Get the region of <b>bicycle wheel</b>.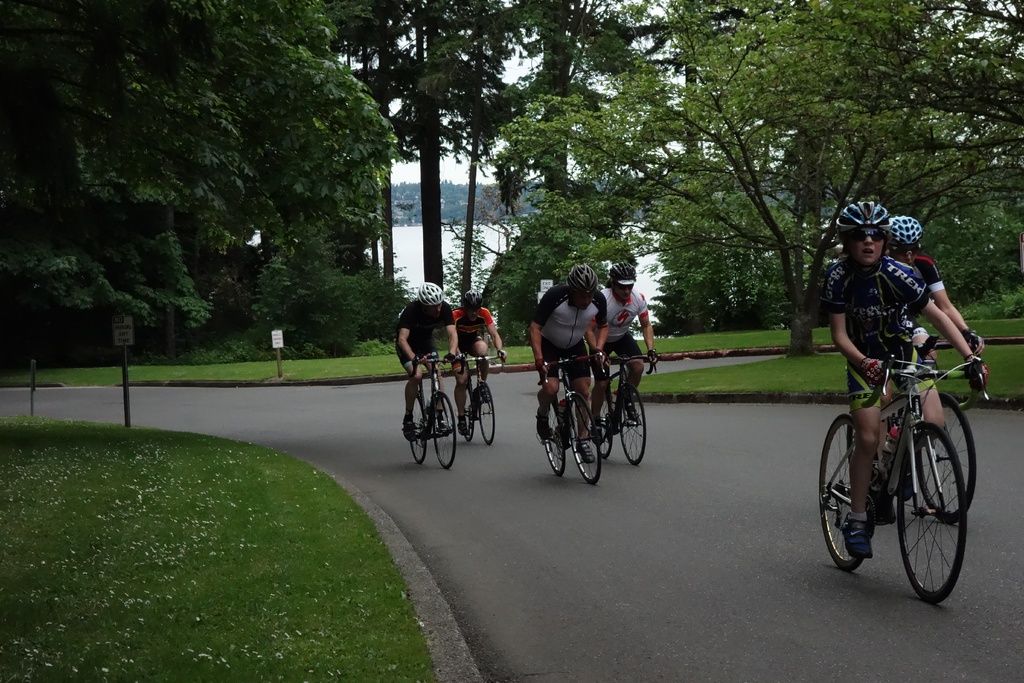
564 395 602 488.
